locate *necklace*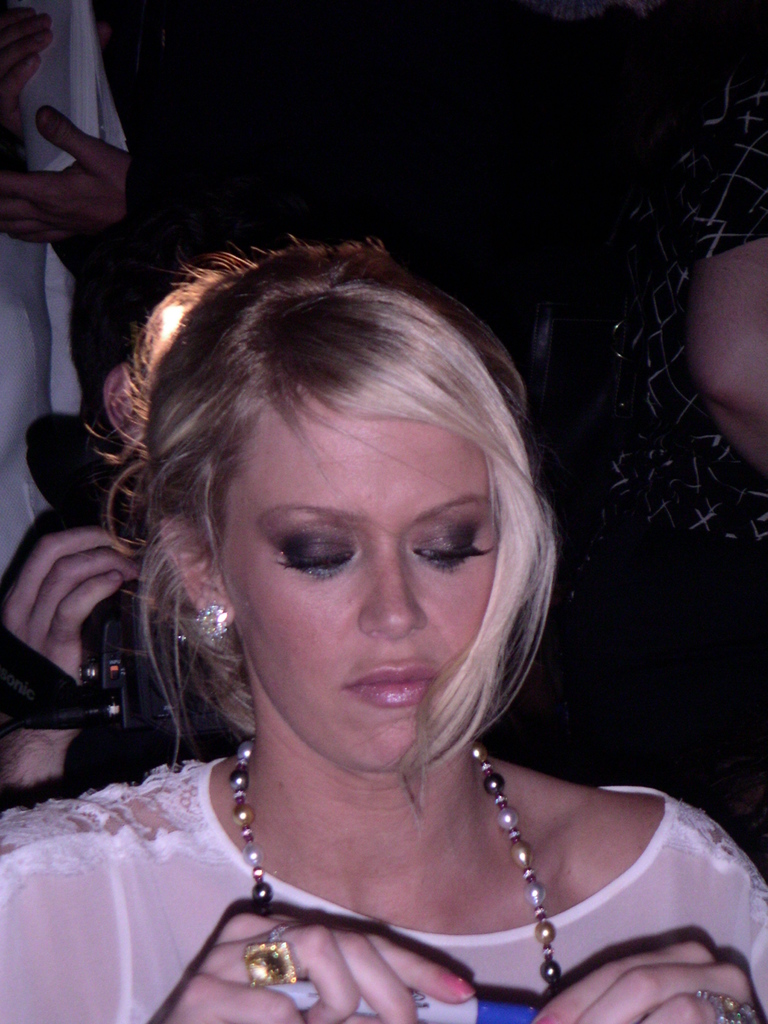
<region>230, 729, 561, 997</region>
